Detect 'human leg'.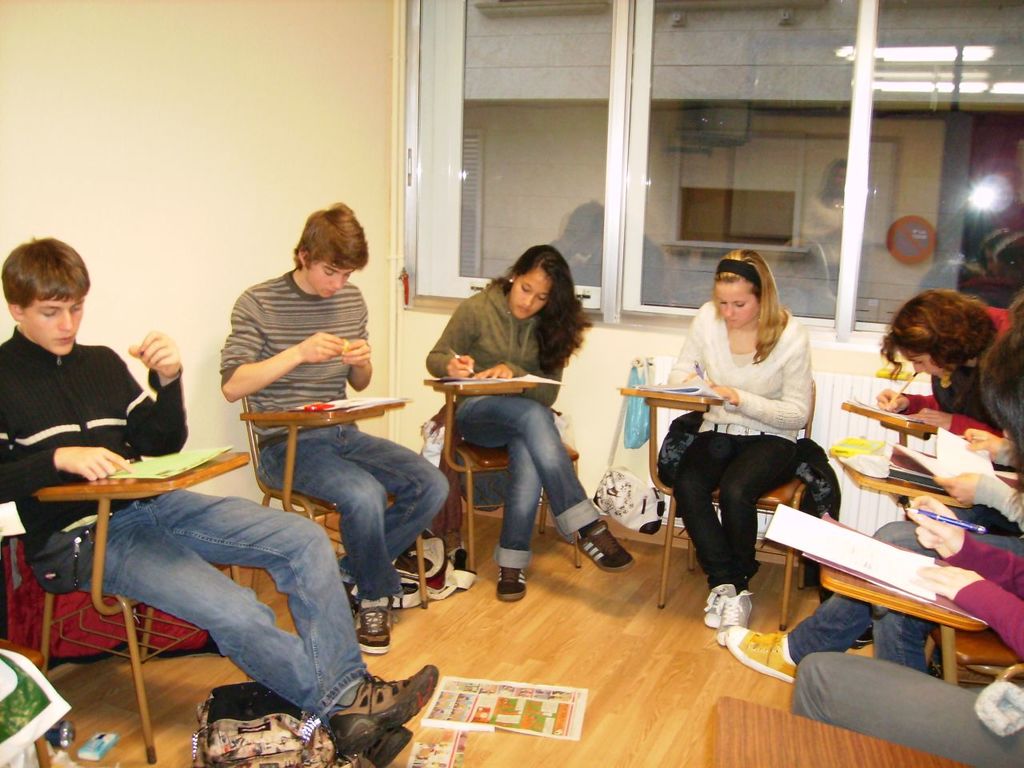
Detected at (x1=301, y1=452, x2=401, y2=650).
